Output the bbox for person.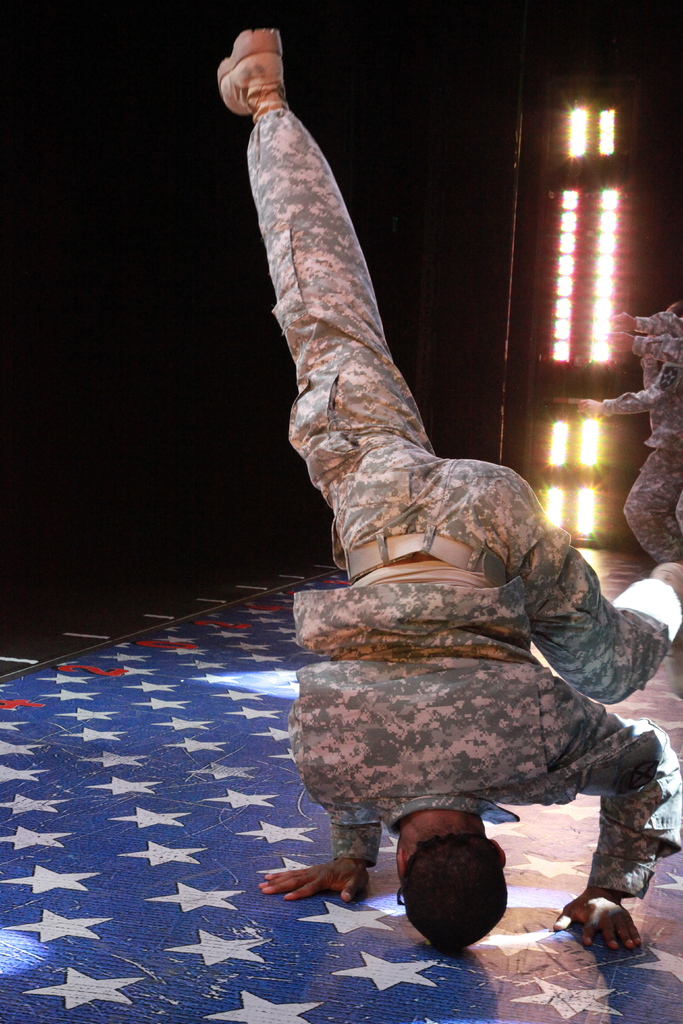
x1=257 y1=102 x2=657 y2=902.
